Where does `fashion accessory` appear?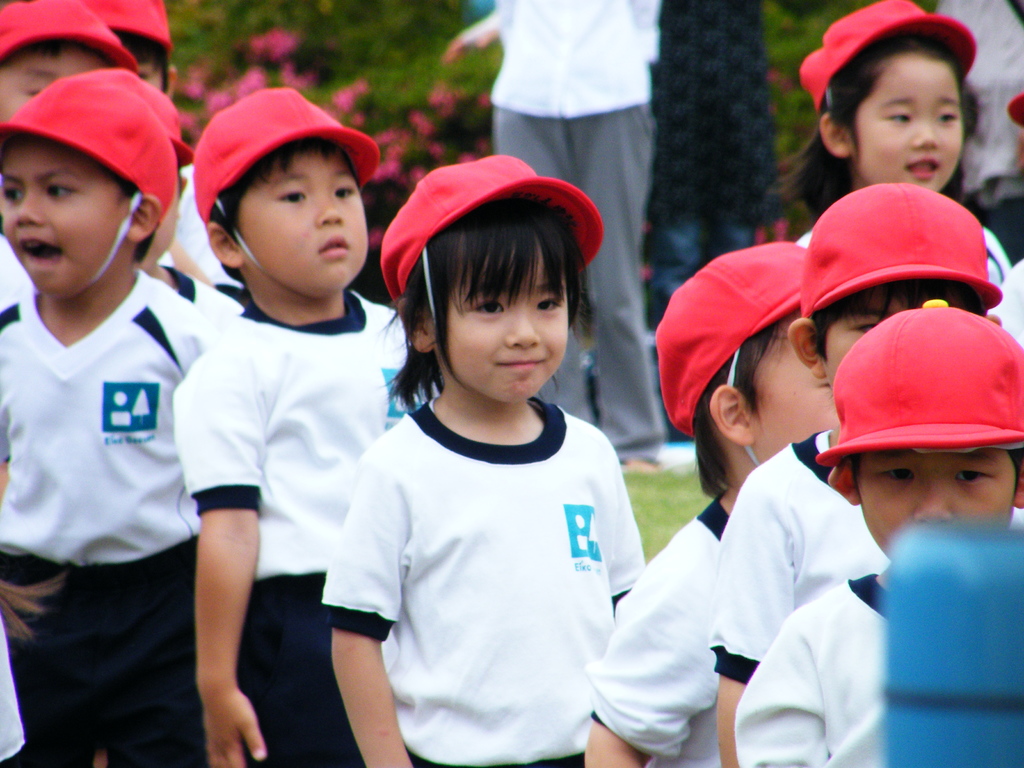
Appears at pyautogui.locateOnScreen(375, 147, 605, 327).
